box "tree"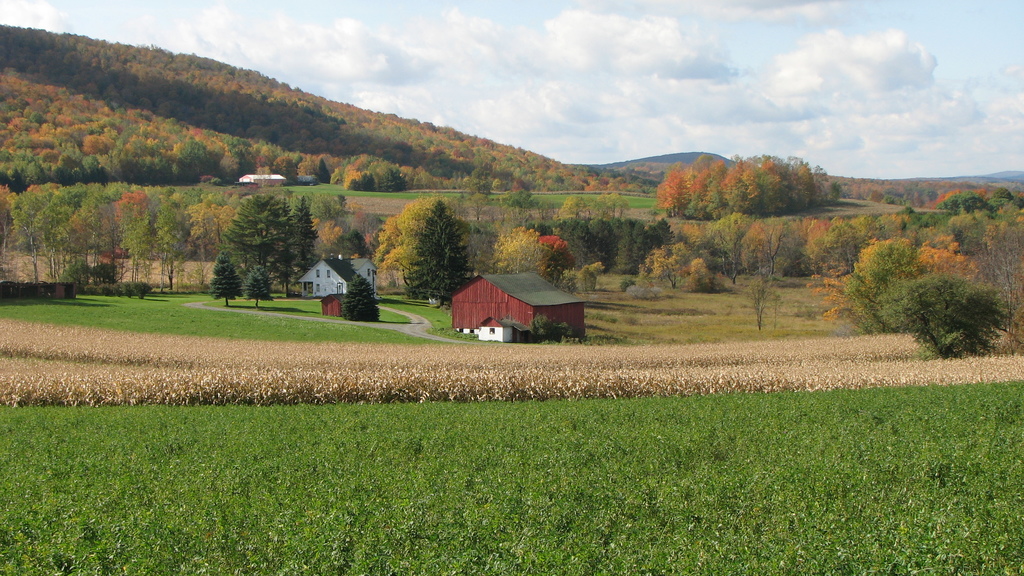
detection(895, 189, 916, 211)
